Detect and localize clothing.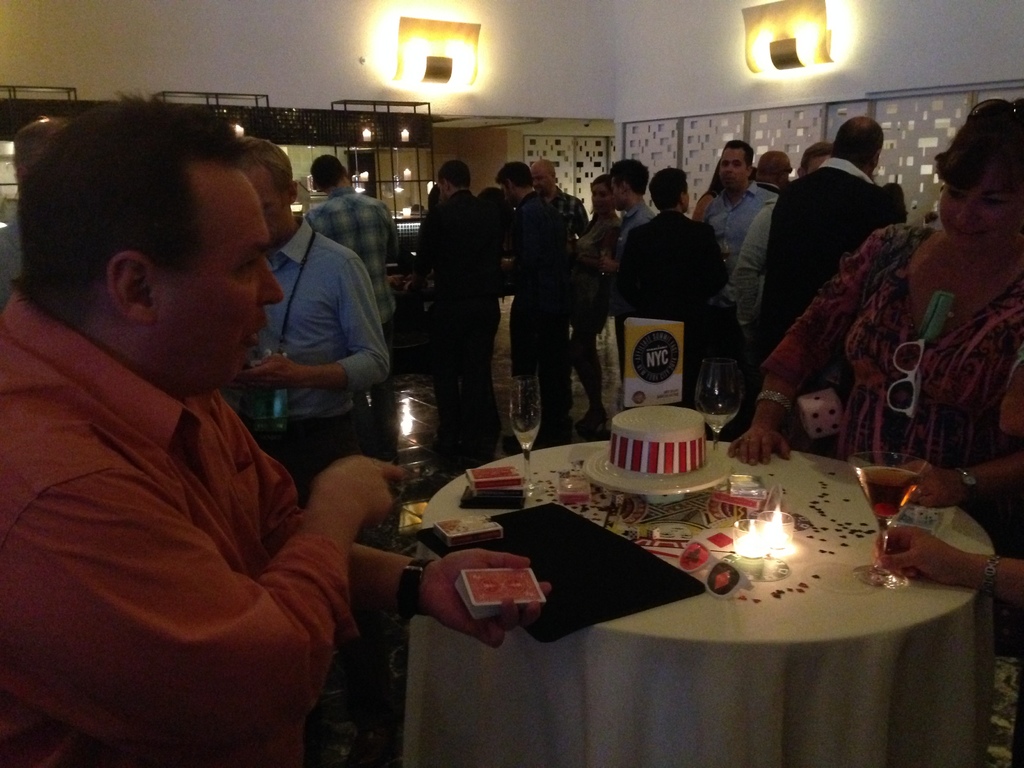
Localized at 547:195:592:241.
